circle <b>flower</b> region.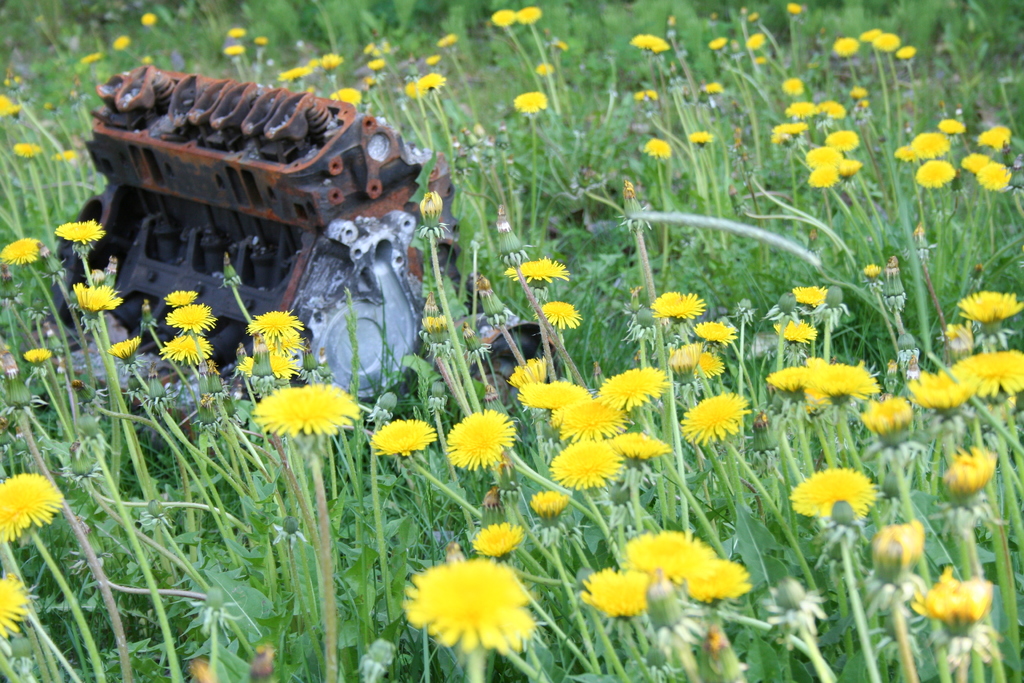
Region: 505,258,566,282.
